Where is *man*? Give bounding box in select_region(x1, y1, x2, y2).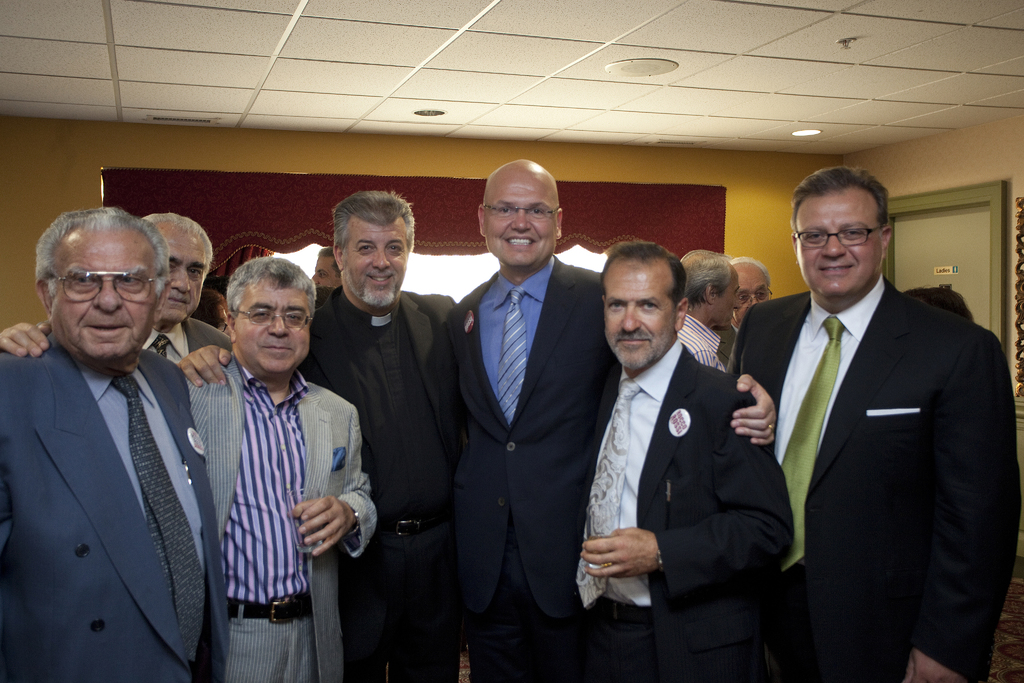
select_region(298, 185, 461, 681).
